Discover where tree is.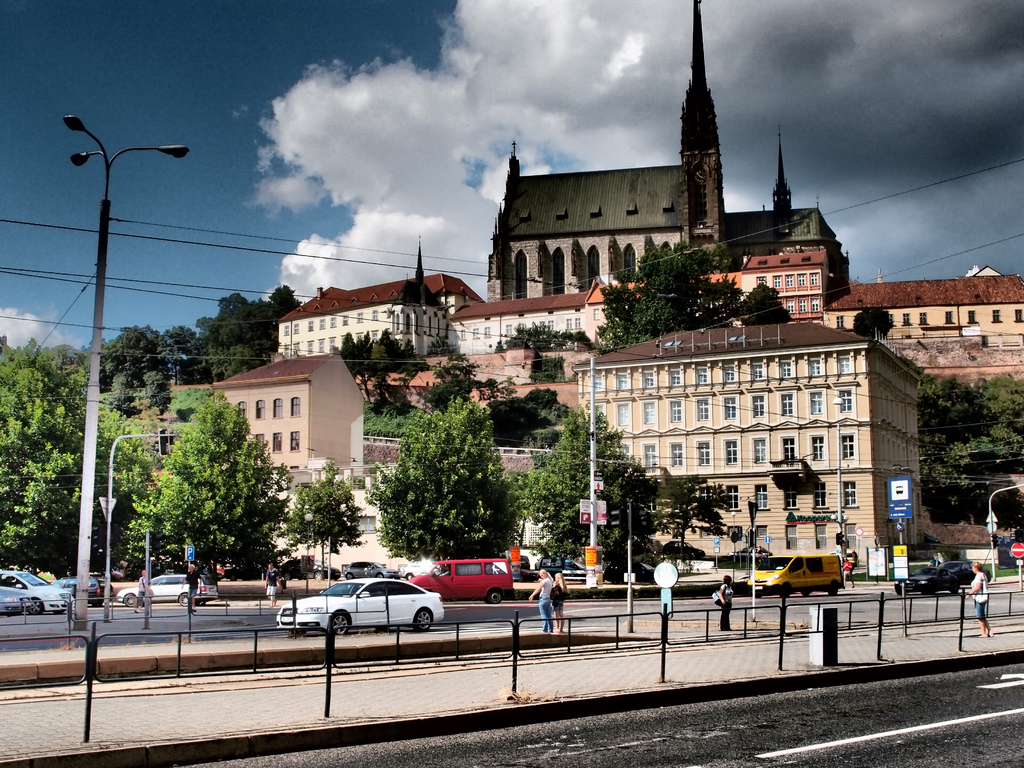
Discovered at select_region(372, 392, 518, 567).
